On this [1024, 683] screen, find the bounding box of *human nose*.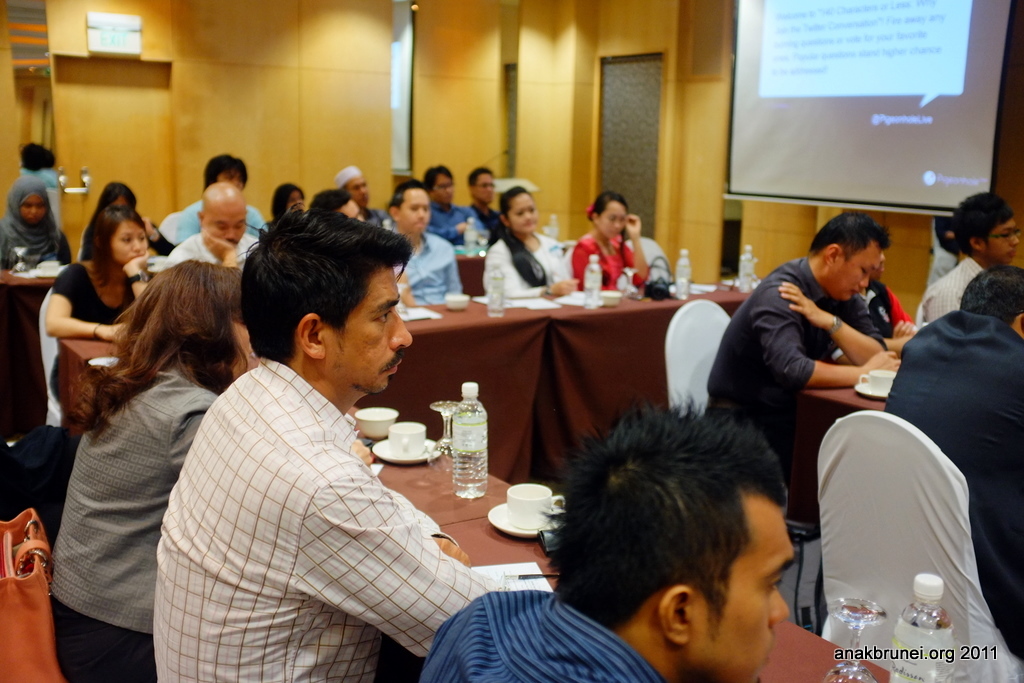
Bounding box: (left=771, top=586, right=791, bottom=628).
